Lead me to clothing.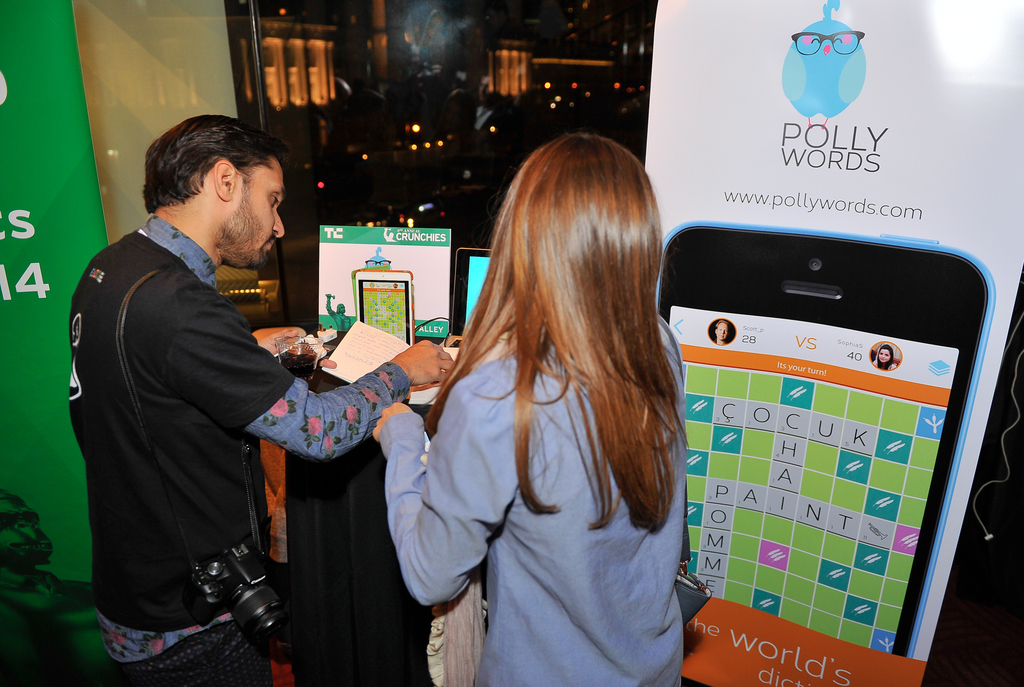
Lead to 63, 166, 383, 680.
